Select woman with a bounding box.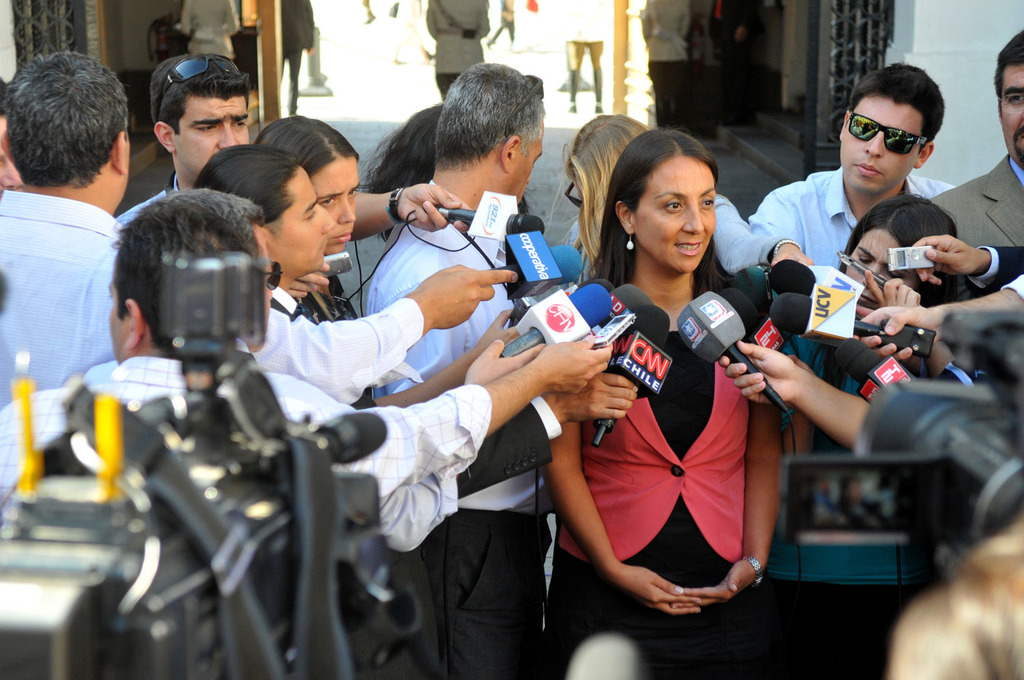
select_region(773, 200, 986, 537).
